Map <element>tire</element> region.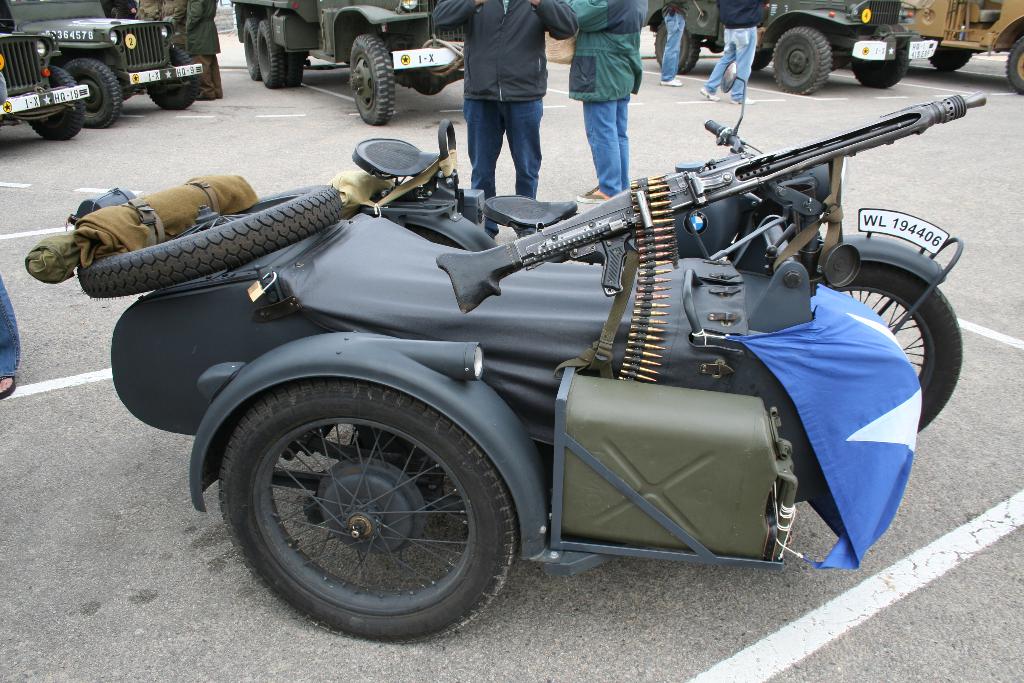
Mapped to (left=147, top=47, right=200, bottom=110).
